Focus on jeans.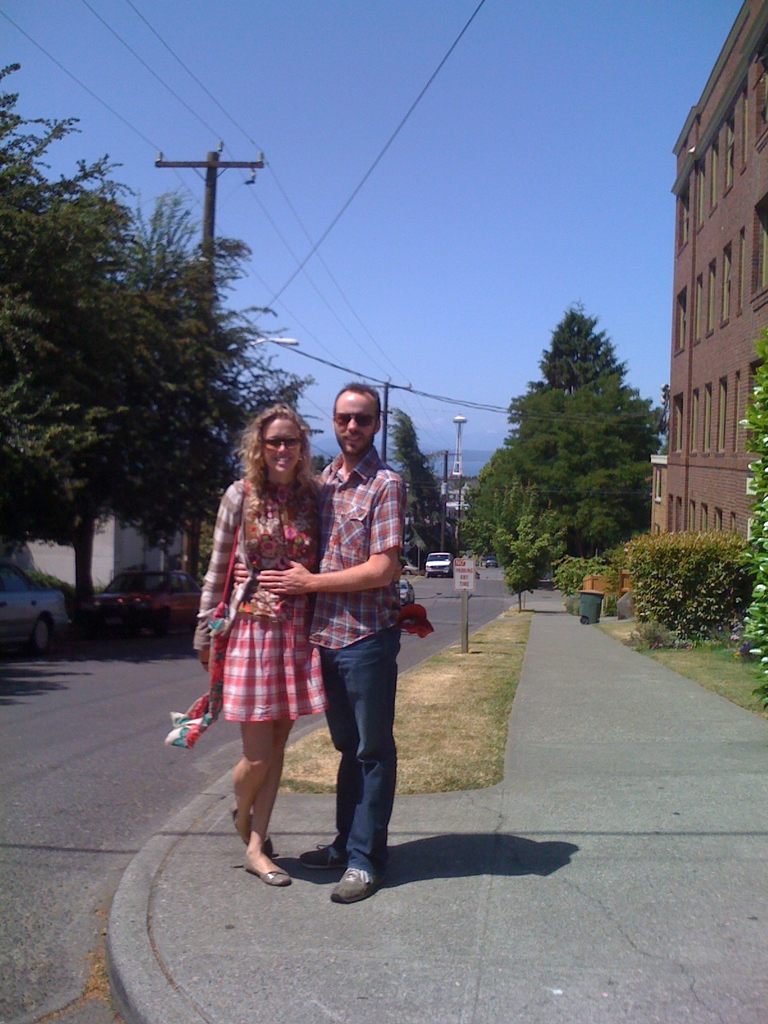
Focused at box=[312, 624, 404, 892].
